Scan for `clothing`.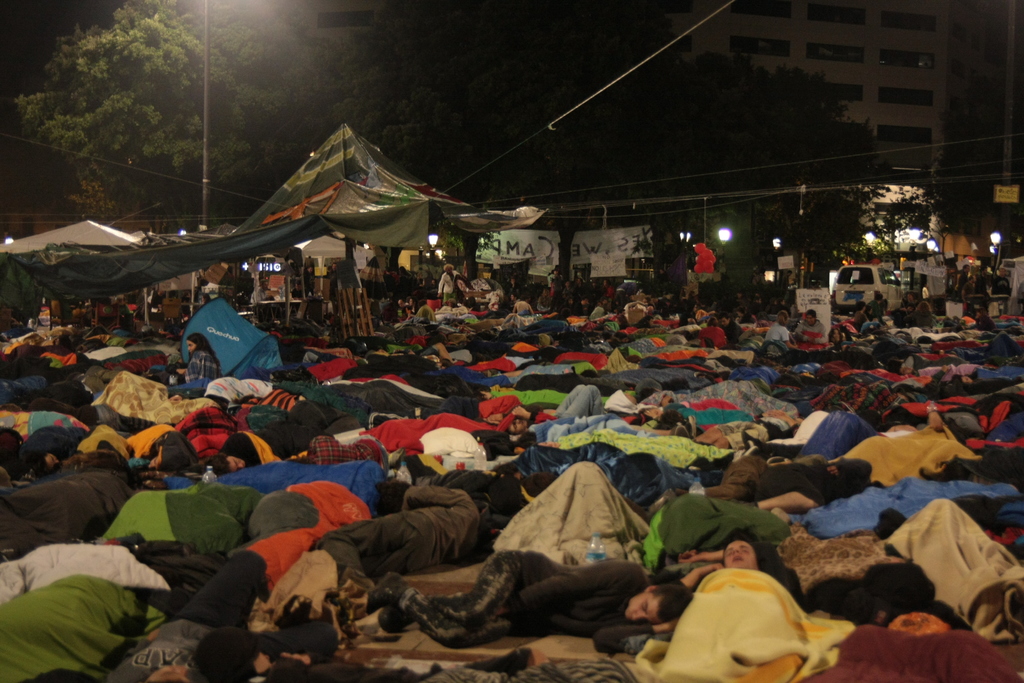
Scan result: locate(932, 365, 945, 384).
